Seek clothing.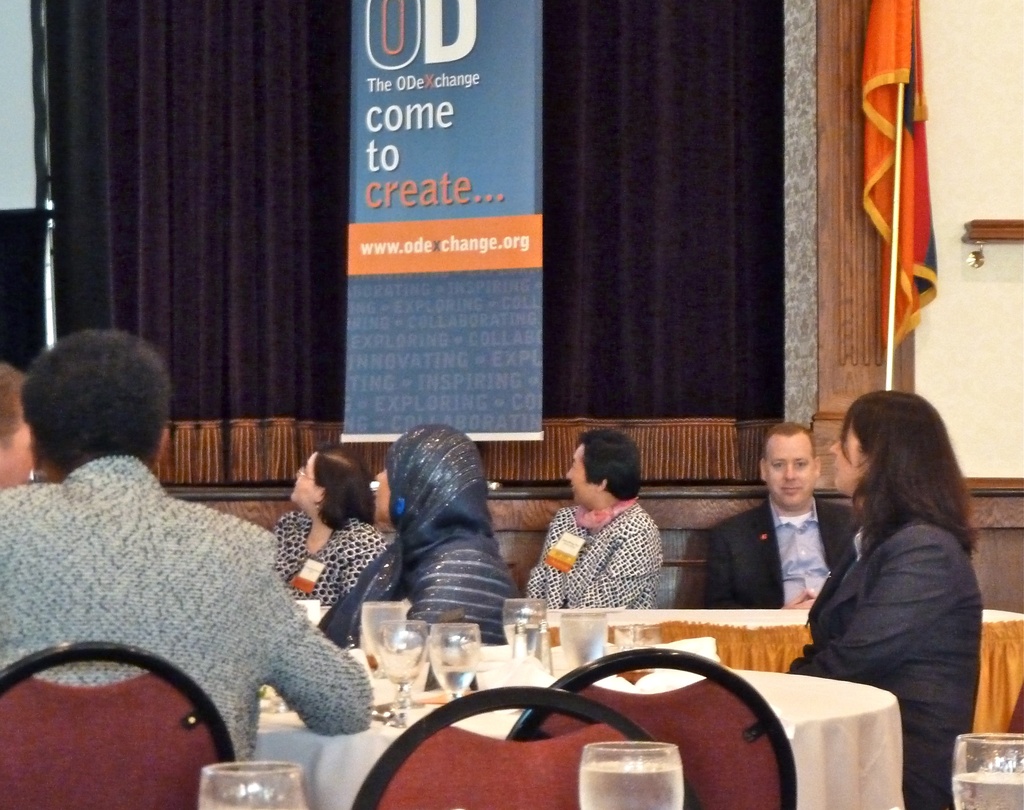
l=318, t=423, r=518, b=646.
